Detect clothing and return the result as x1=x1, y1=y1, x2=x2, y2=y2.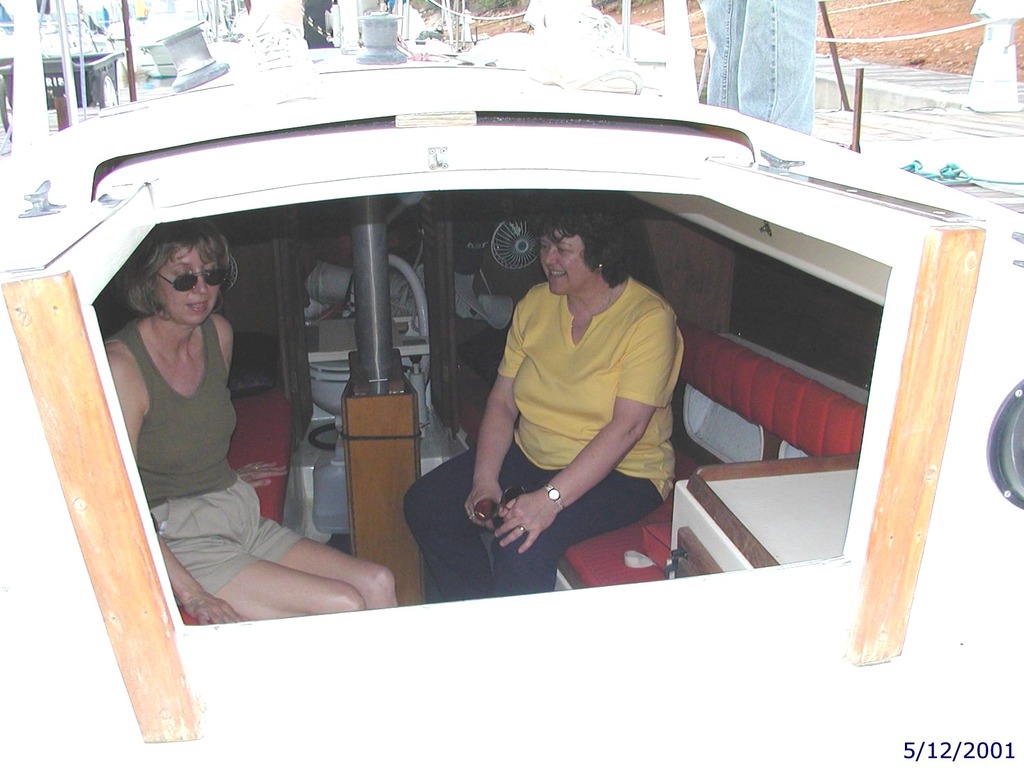
x1=461, y1=202, x2=714, y2=590.
